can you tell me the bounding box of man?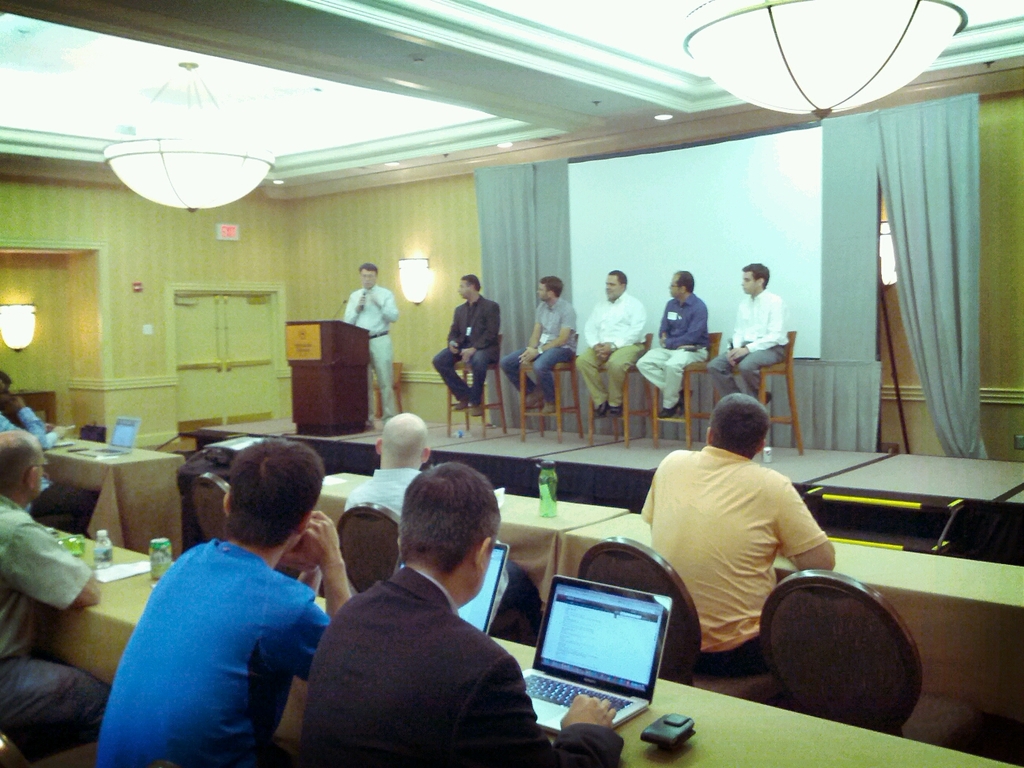
[303,462,625,767].
